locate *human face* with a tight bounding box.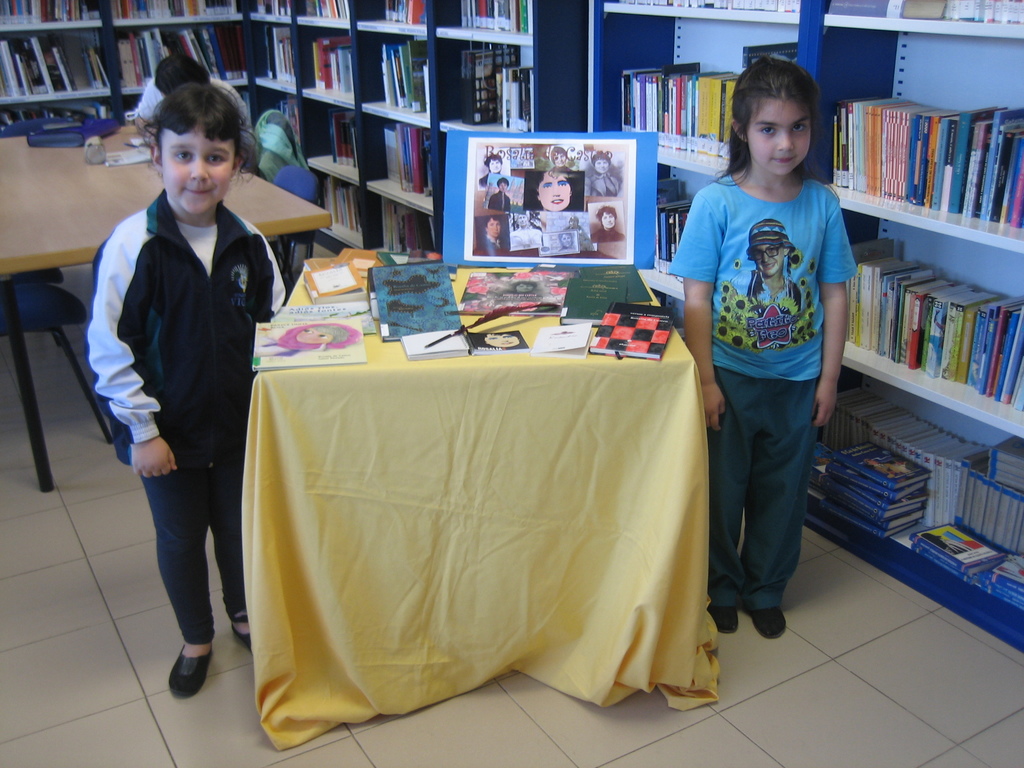
bbox(484, 220, 503, 237).
